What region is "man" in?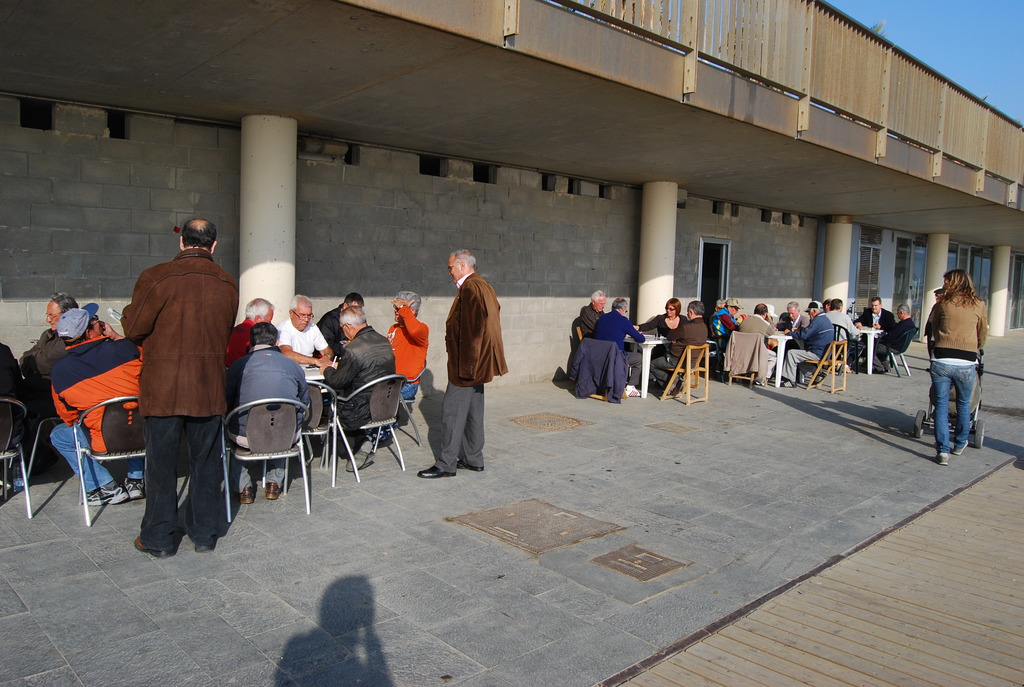
pyautogui.locateOnScreen(24, 289, 79, 466).
